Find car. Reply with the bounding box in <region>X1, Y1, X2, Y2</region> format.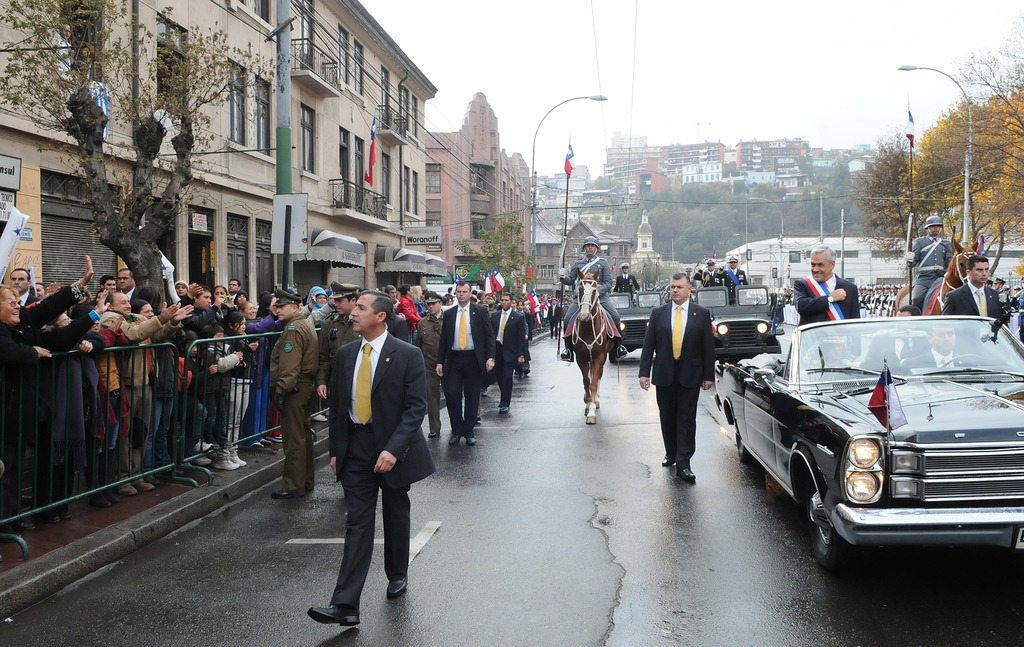
<region>708, 308, 1023, 575</region>.
